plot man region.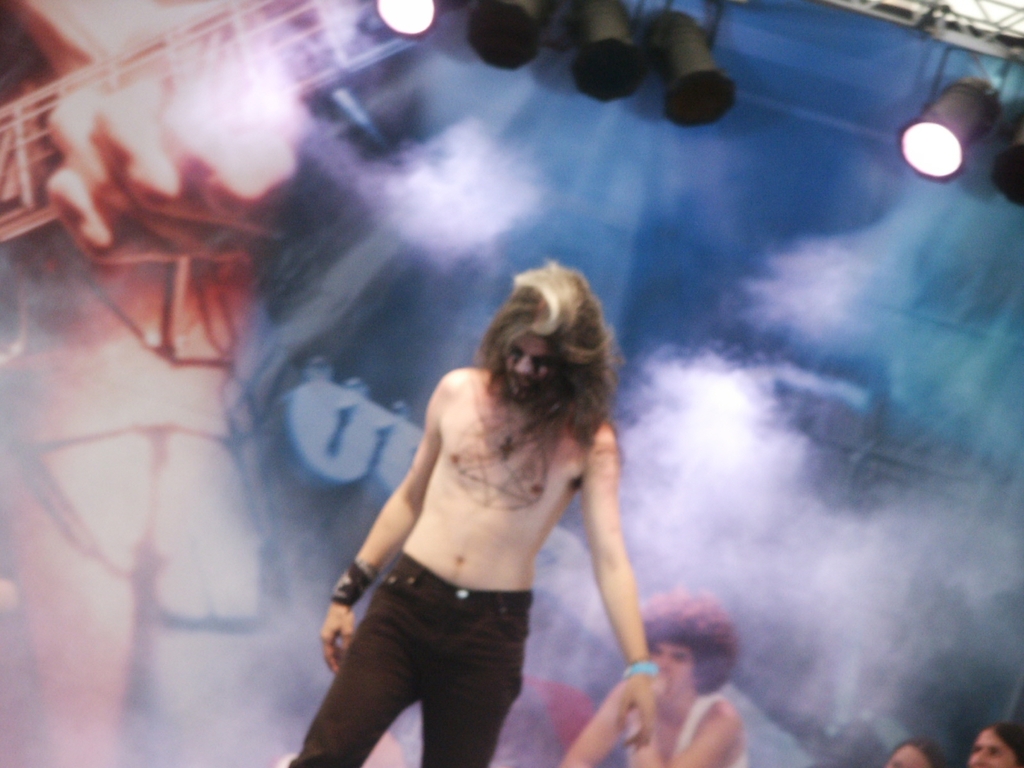
Plotted at (563, 584, 751, 767).
